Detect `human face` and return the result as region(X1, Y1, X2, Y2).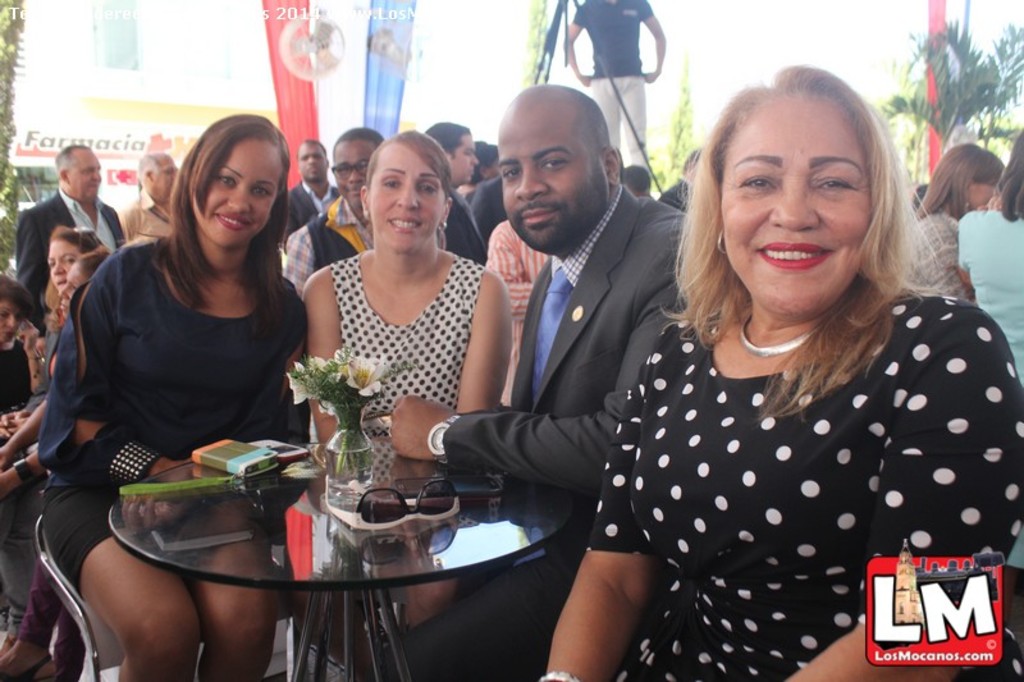
region(717, 92, 876, 313).
